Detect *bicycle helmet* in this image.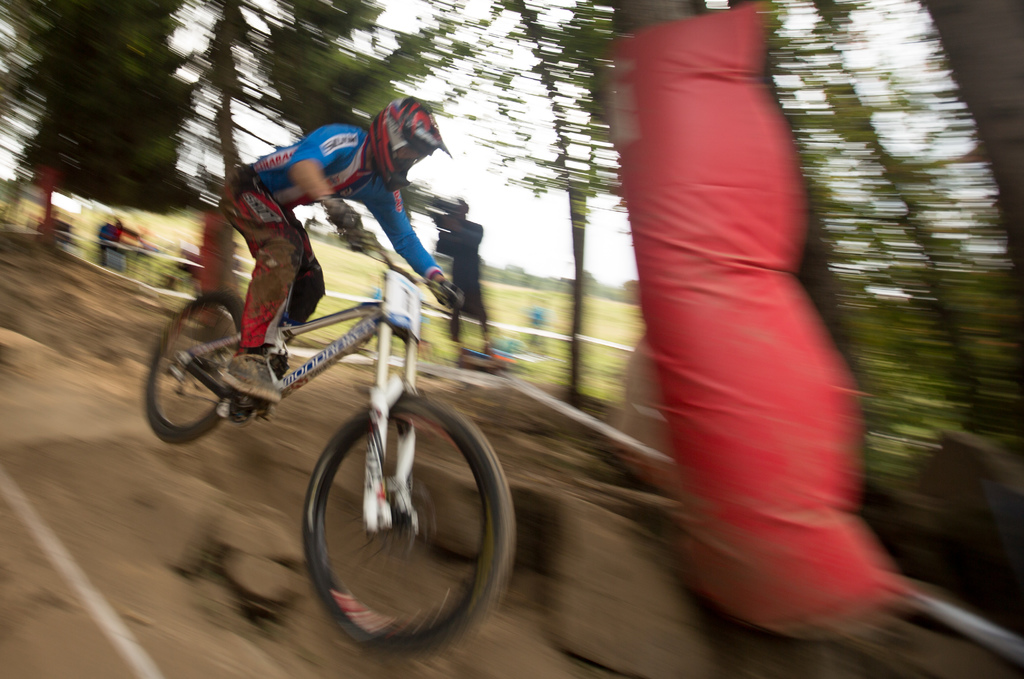
Detection: 366, 95, 444, 184.
